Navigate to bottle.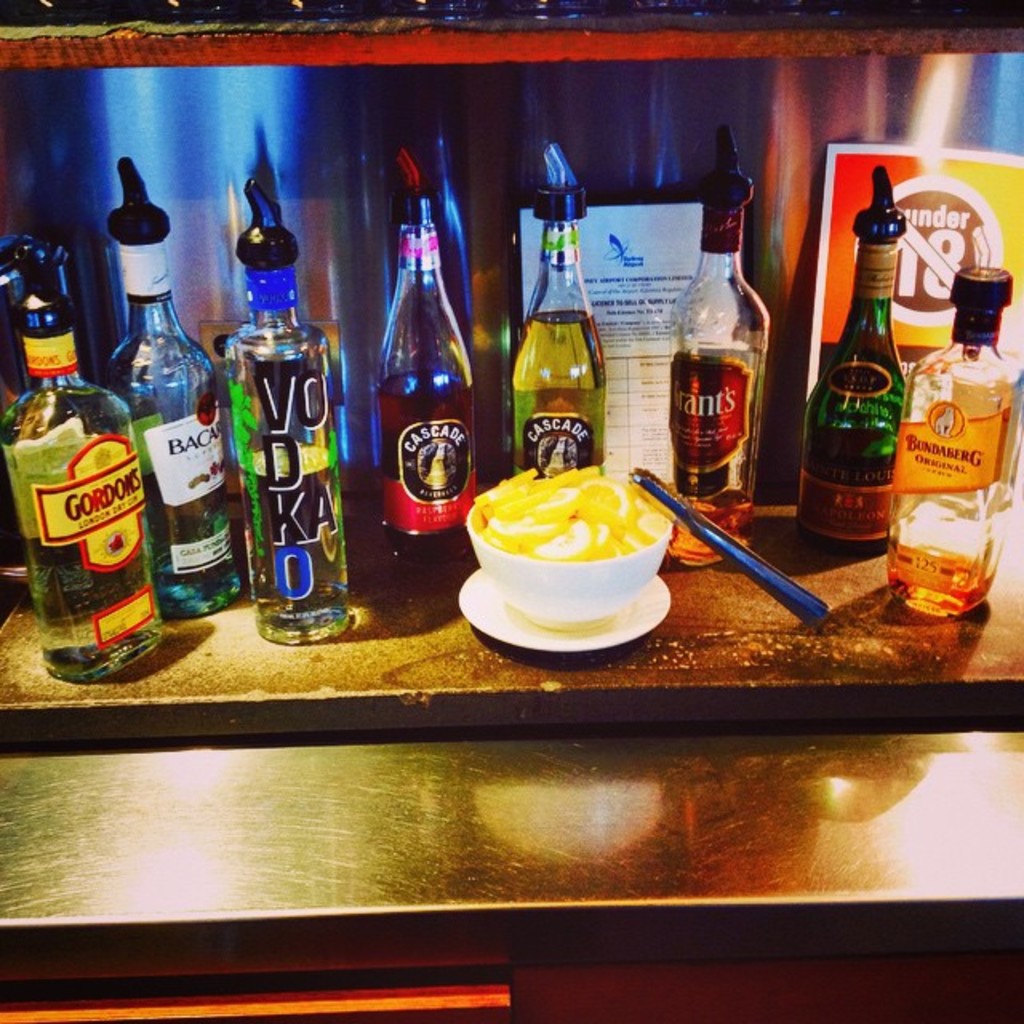
Navigation target: [left=0, top=230, right=165, bottom=686].
